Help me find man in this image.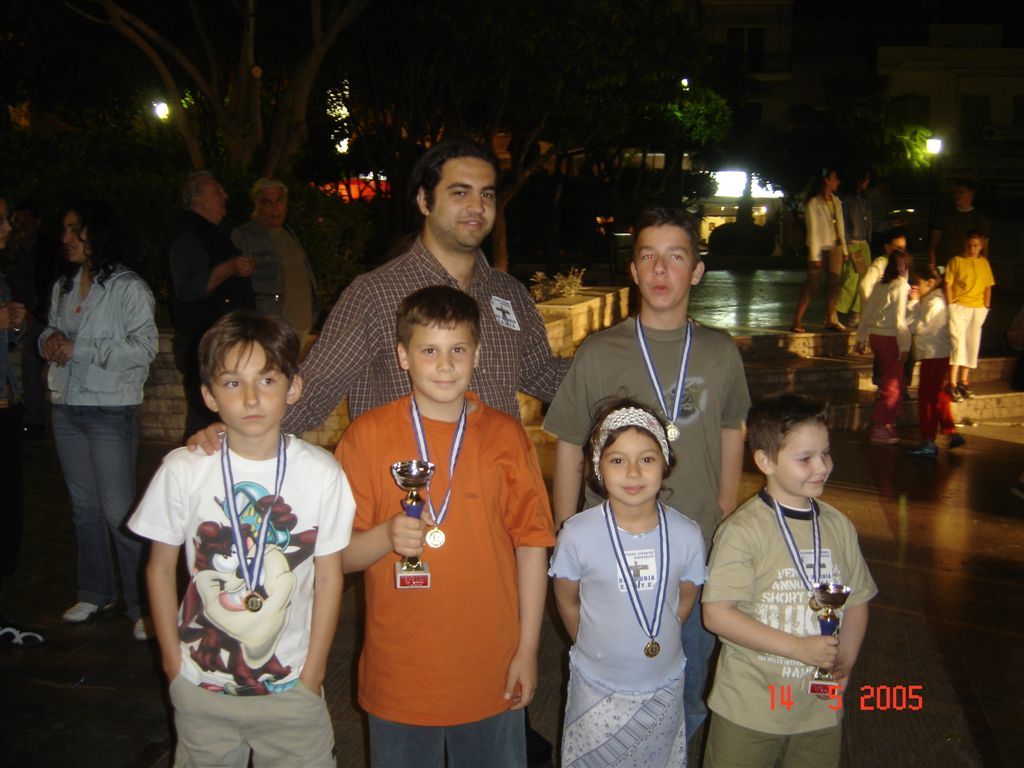
Found it: <box>532,284,739,763</box>.
